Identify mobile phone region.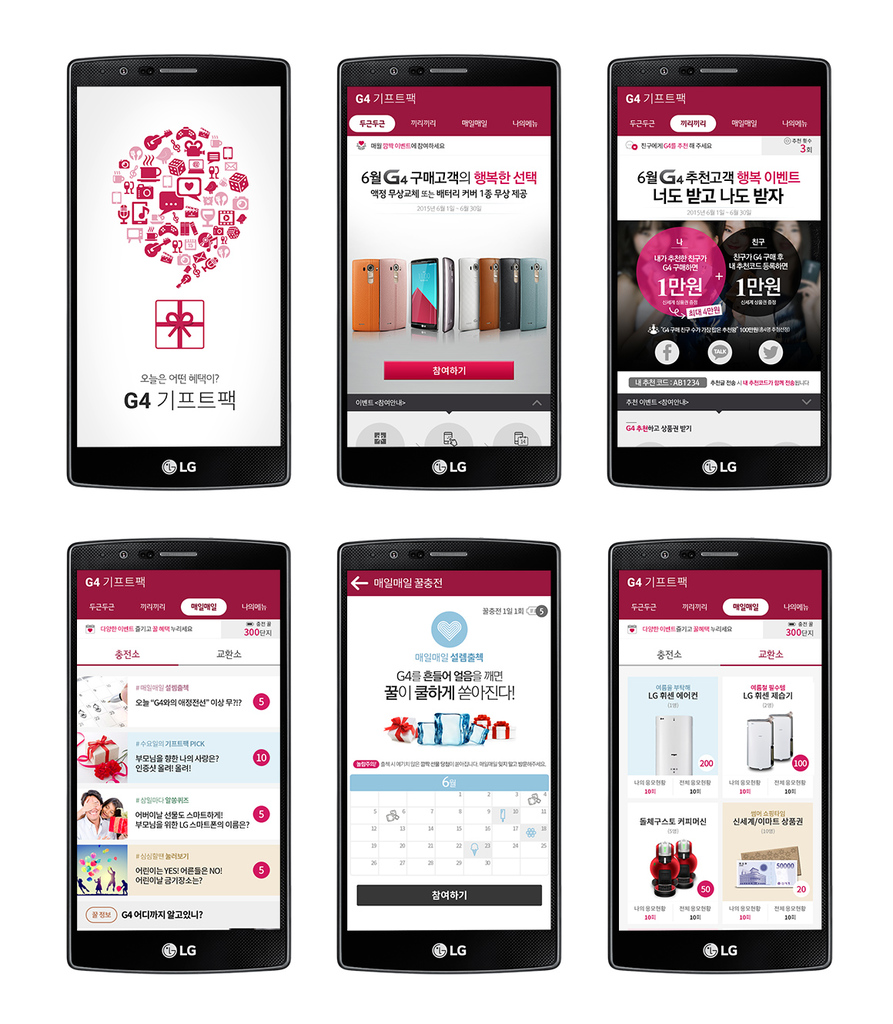
Region: 65:54:291:492.
